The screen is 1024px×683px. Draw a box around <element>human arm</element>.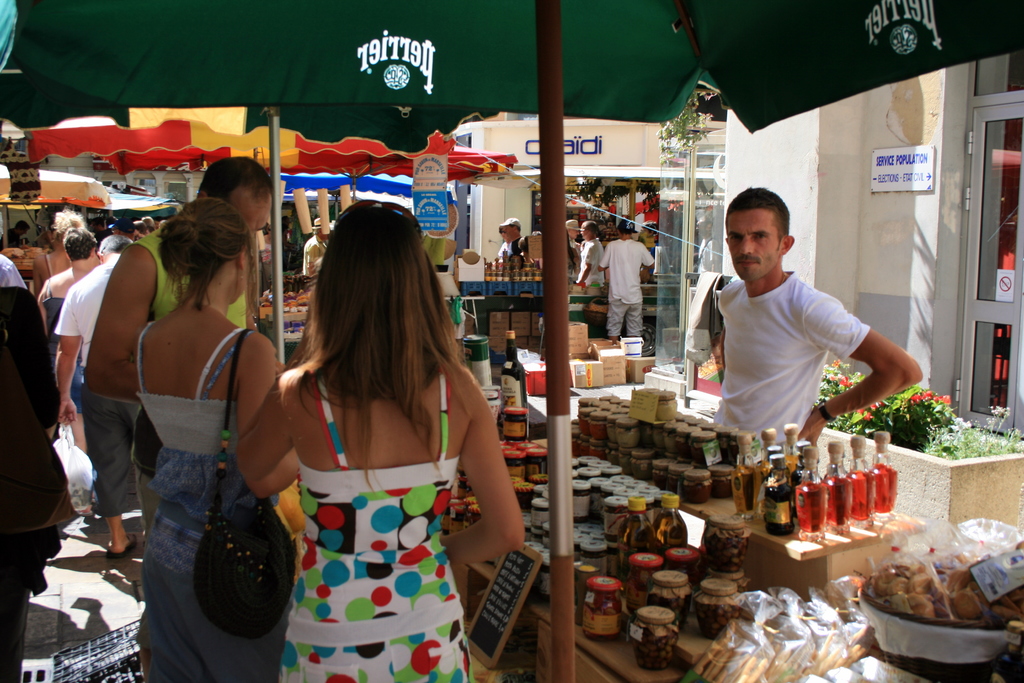
(x1=231, y1=347, x2=300, y2=497).
